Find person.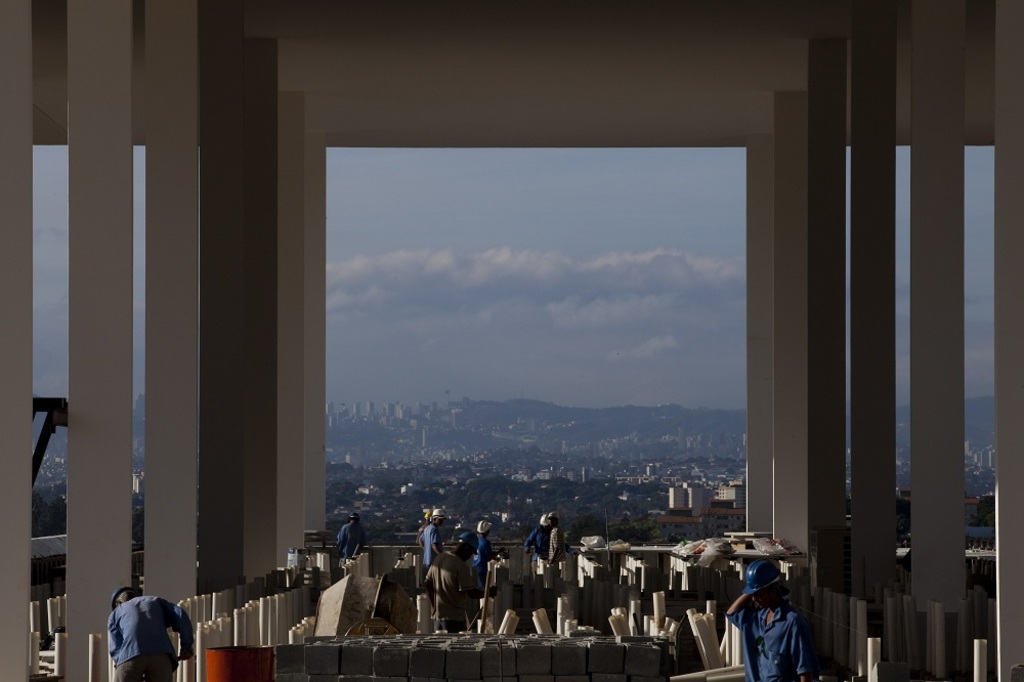
[334,517,365,571].
